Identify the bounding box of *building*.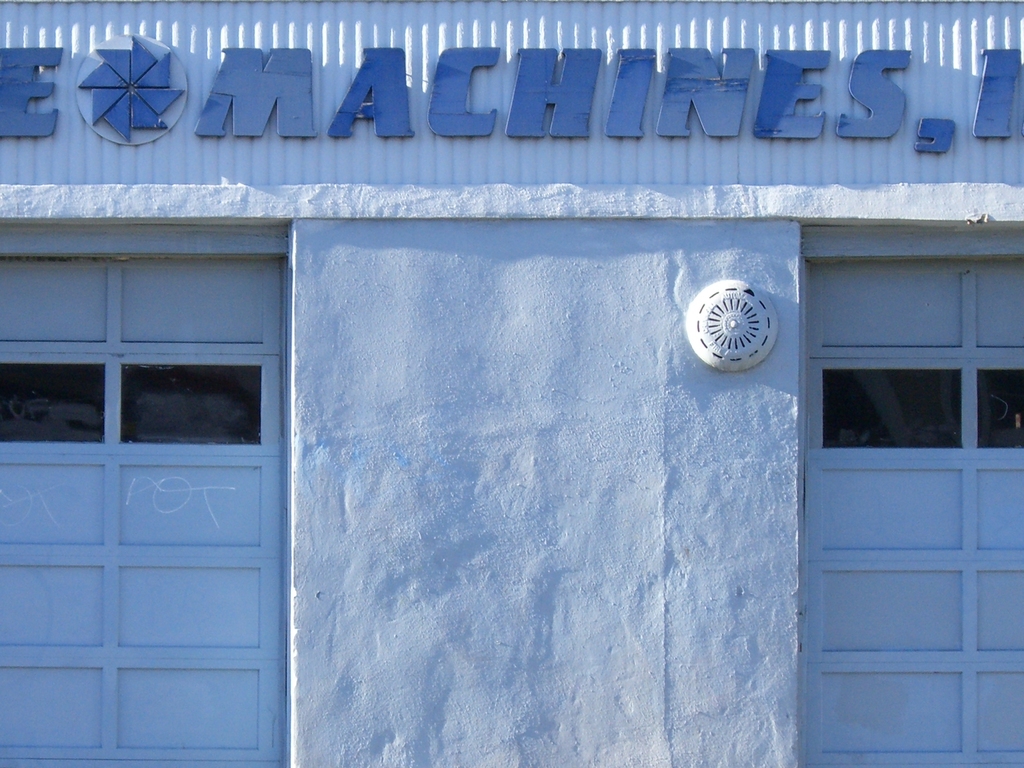
<bbox>0, 0, 1023, 767</bbox>.
